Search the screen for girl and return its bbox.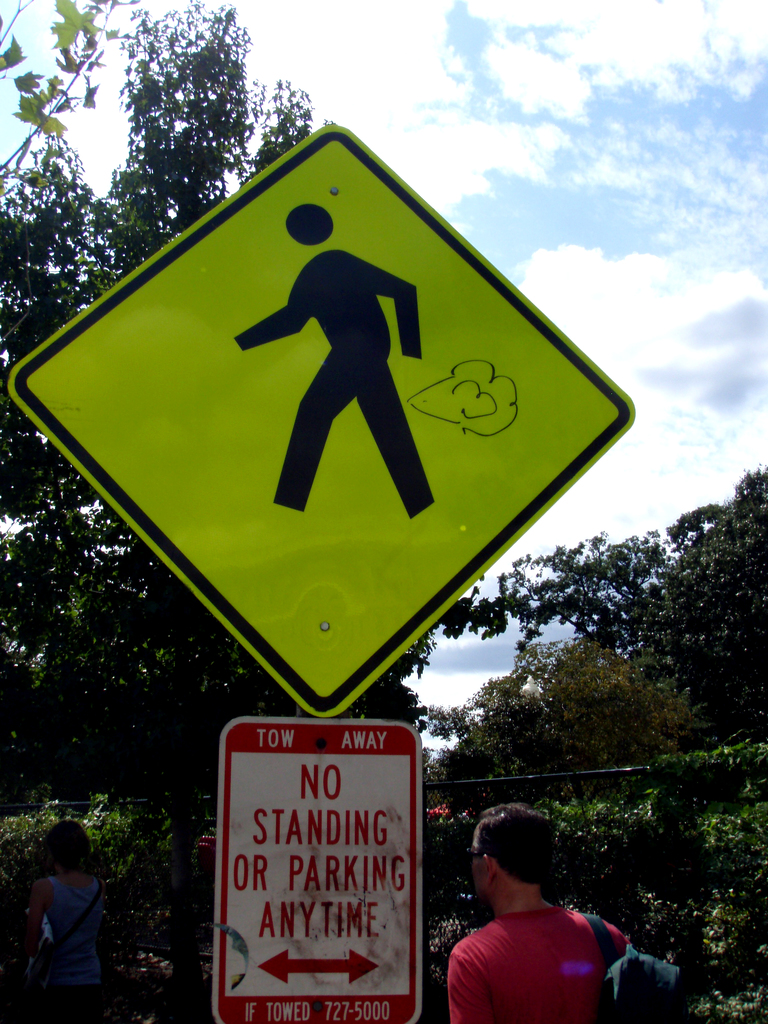
Found: {"left": 25, "top": 825, "right": 106, "bottom": 1023}.
